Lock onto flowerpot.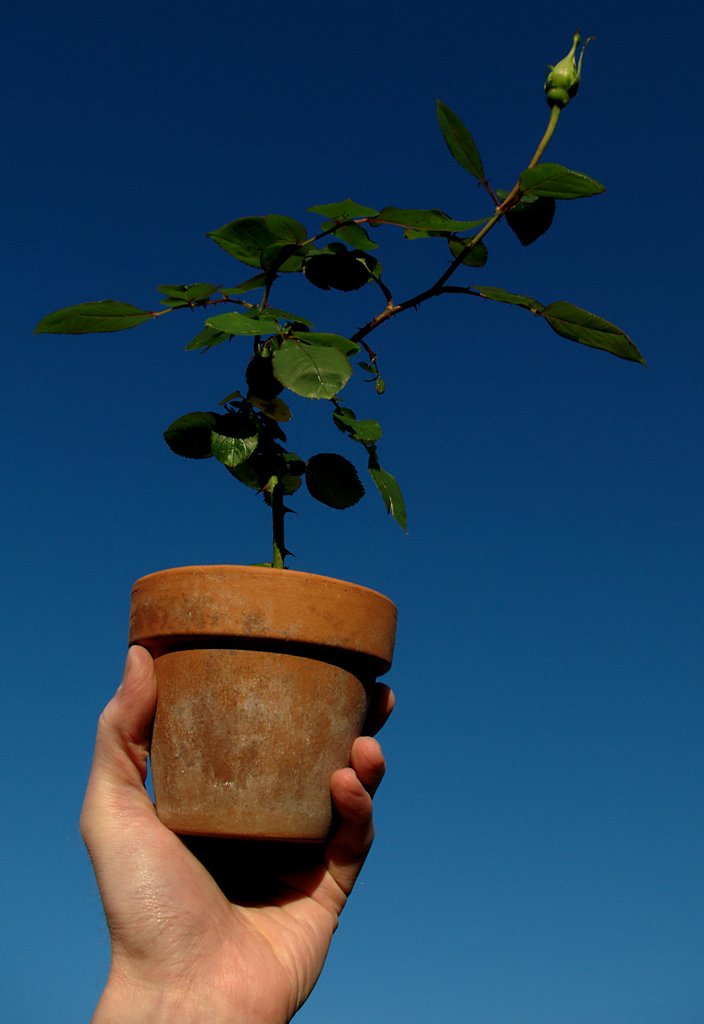
Locked: <region>129, 537, 424, 911</region>.
